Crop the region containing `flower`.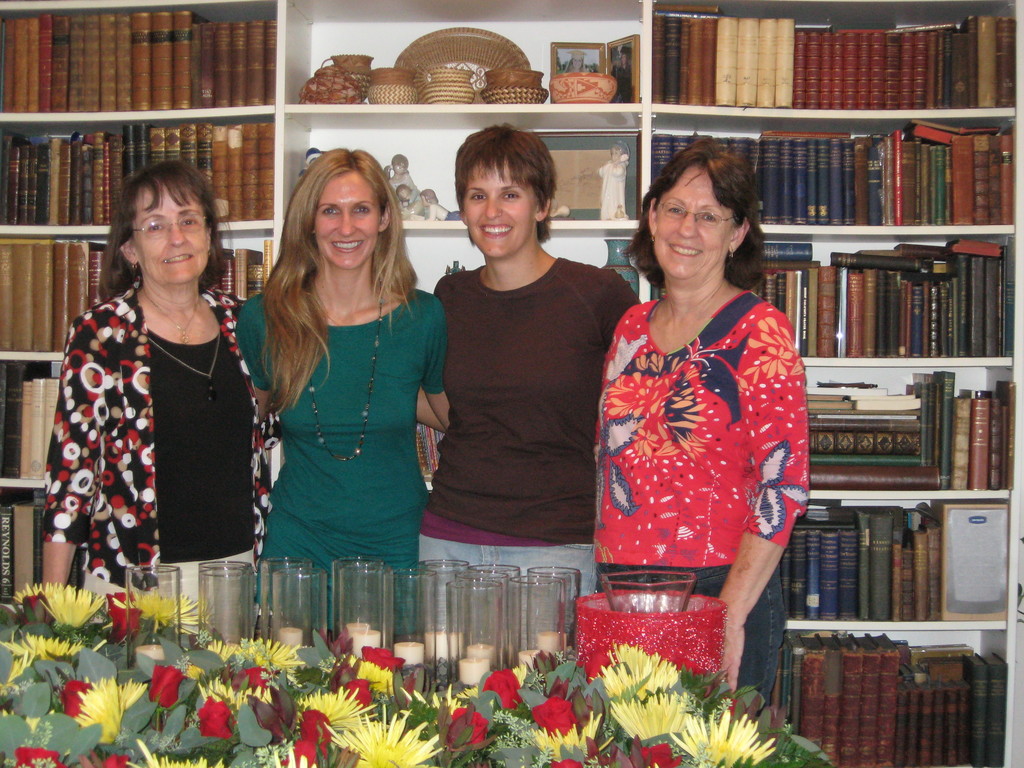
Crop region: 486:665:524:708.
